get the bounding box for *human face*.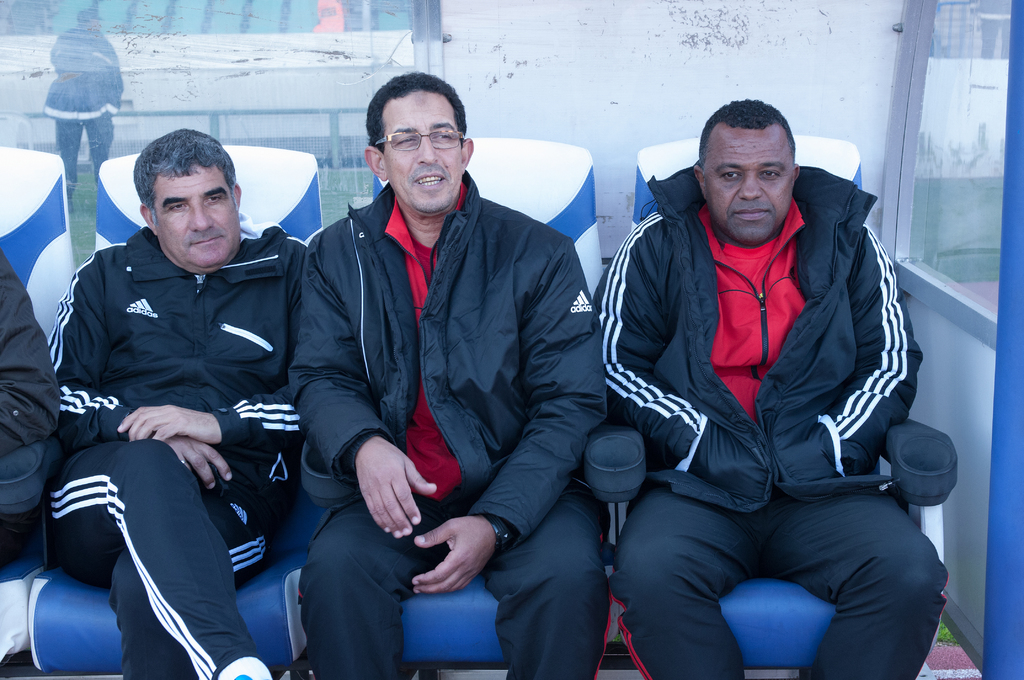
locate(379, 98, 461, 209).
